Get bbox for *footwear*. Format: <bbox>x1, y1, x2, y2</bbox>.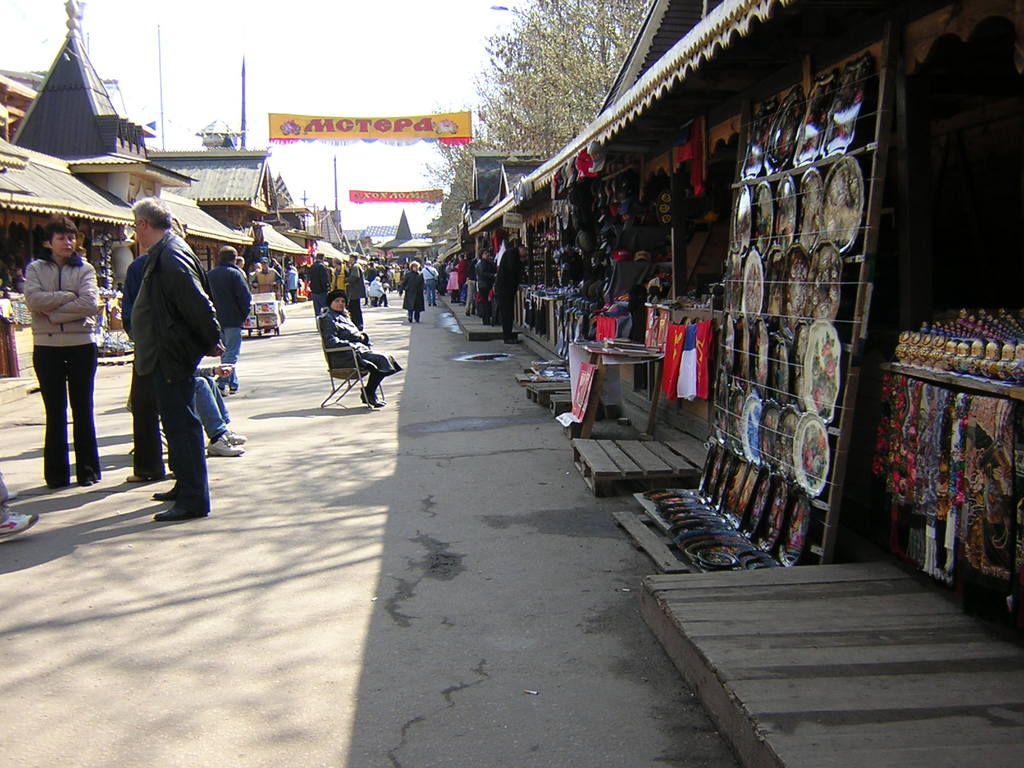
<bbox>210, 435, 239, 455</bbox>.
